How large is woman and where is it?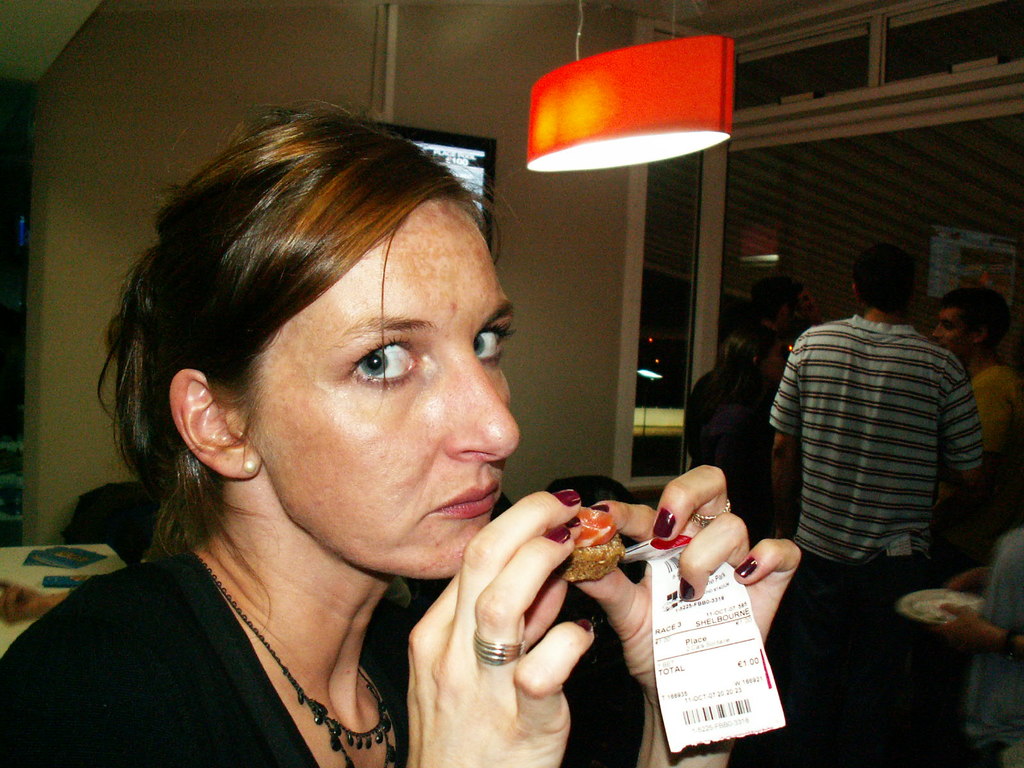
Bounding box: 34, 84, 630, 767.
